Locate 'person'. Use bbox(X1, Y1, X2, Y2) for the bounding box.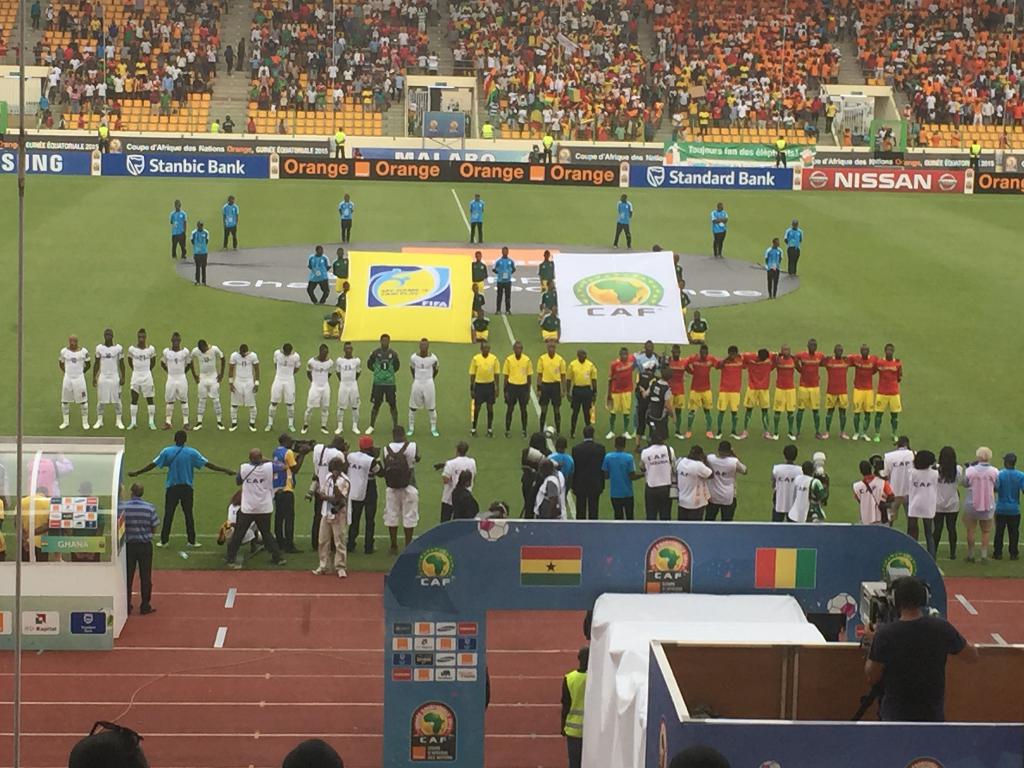
bbox(564, 346, 604, 433).
